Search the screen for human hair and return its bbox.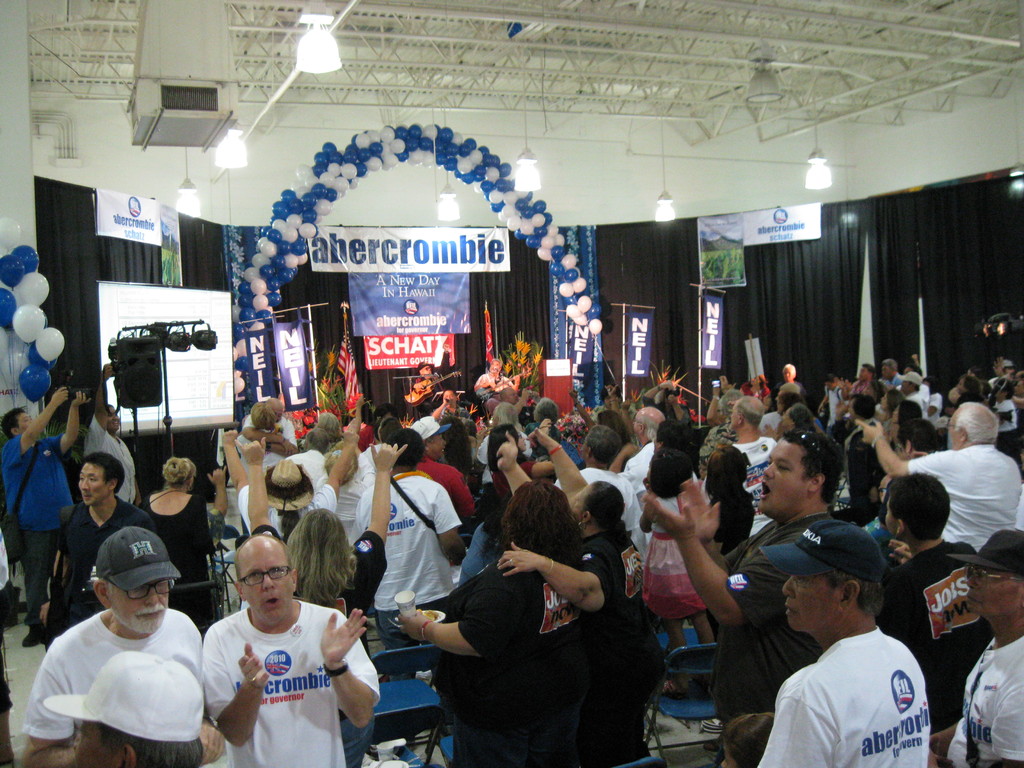
Found: {"x1": 159, "y1": 454, "x2": 198, "y2": 495}.
